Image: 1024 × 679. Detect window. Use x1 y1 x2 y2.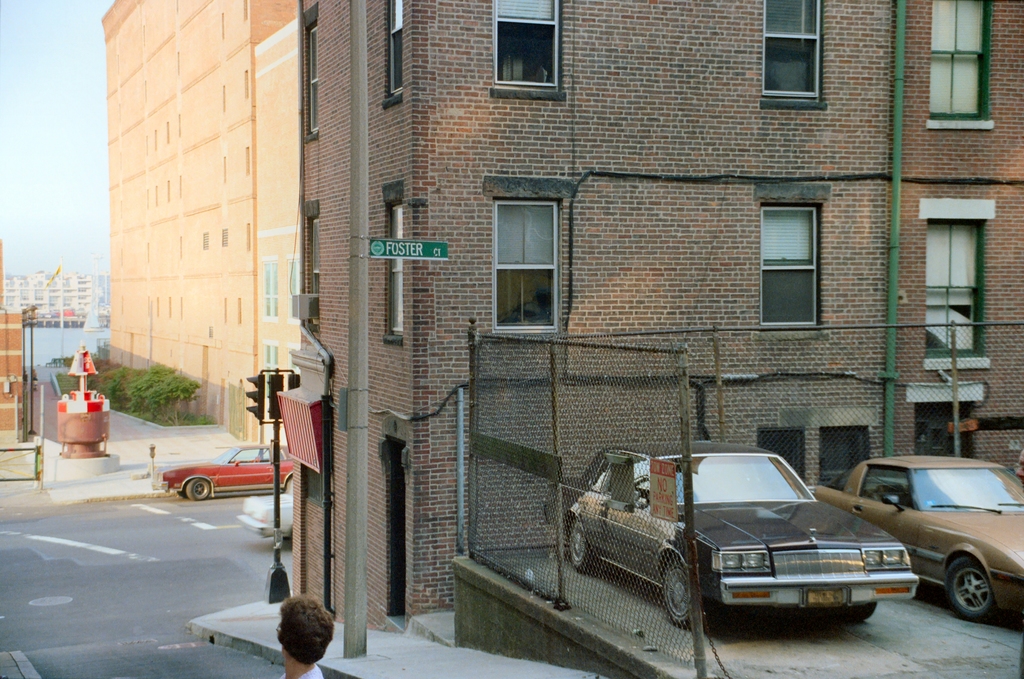
259 343 279 379.
